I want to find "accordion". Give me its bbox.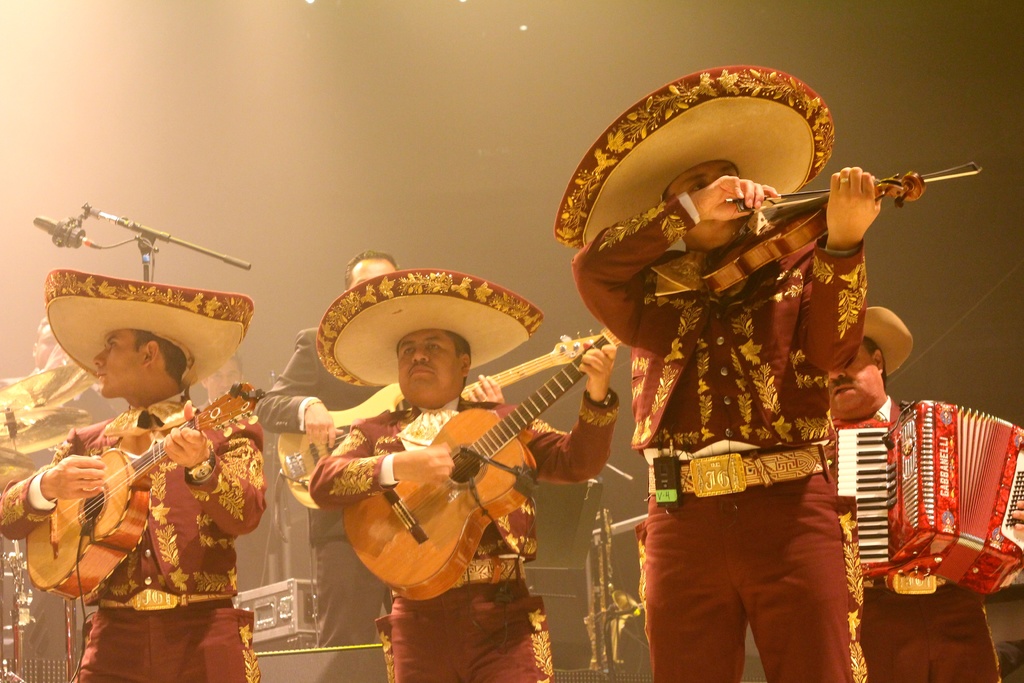
(824, 390, 1019, 626).
